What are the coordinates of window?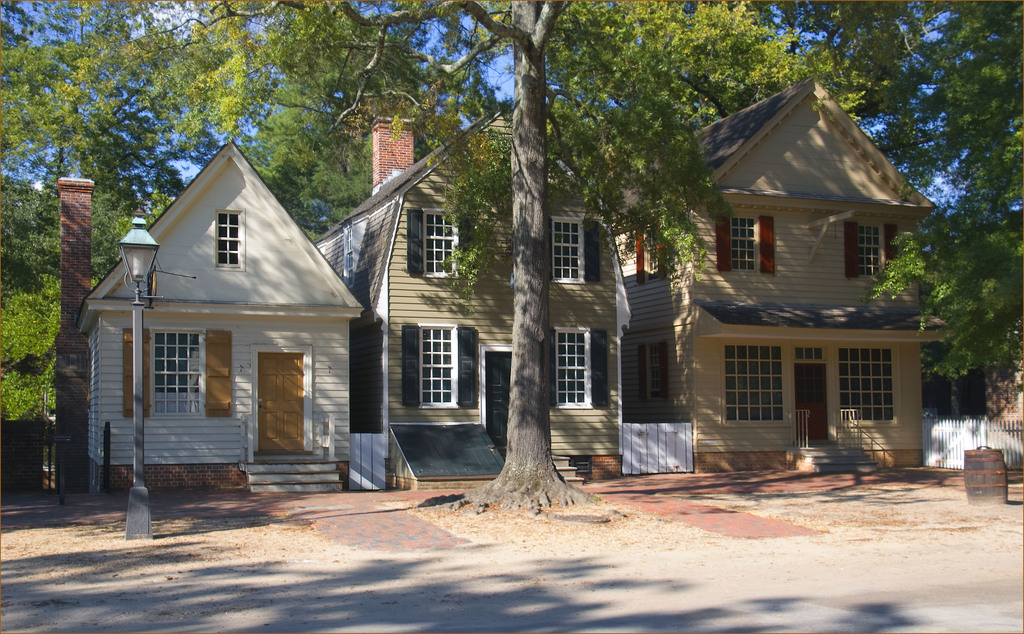
<bbox>550, 329, 612, 416</bbox>.
